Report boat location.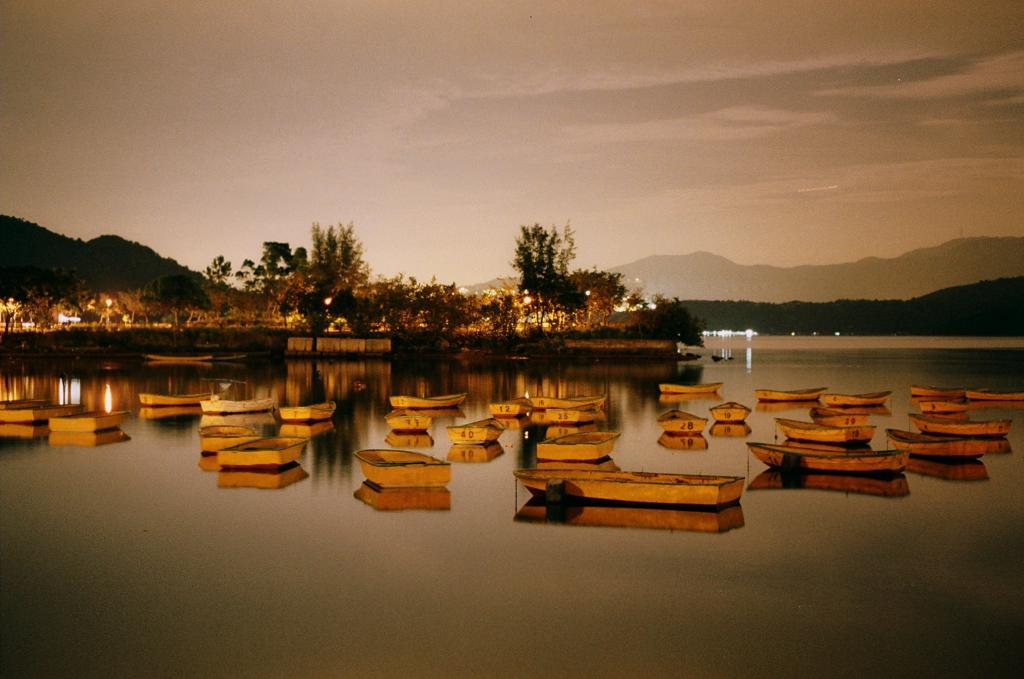
Report: crop(0, 395, 80, 425).
